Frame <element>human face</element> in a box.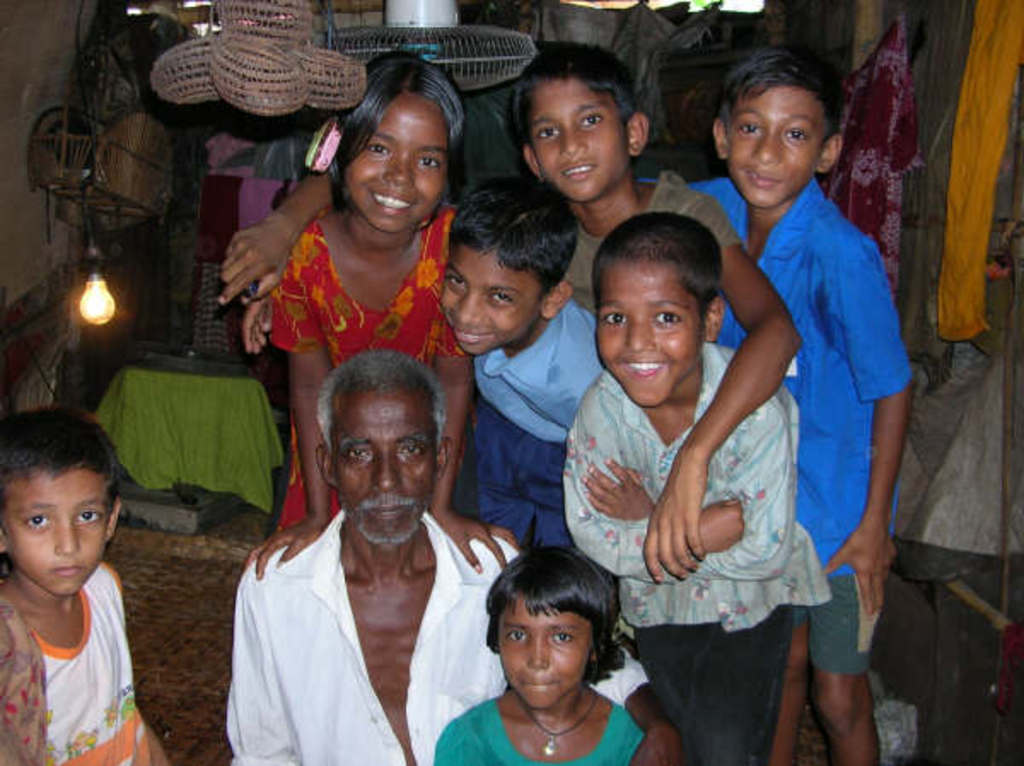
bbox=(492, 594, 591, 713).
